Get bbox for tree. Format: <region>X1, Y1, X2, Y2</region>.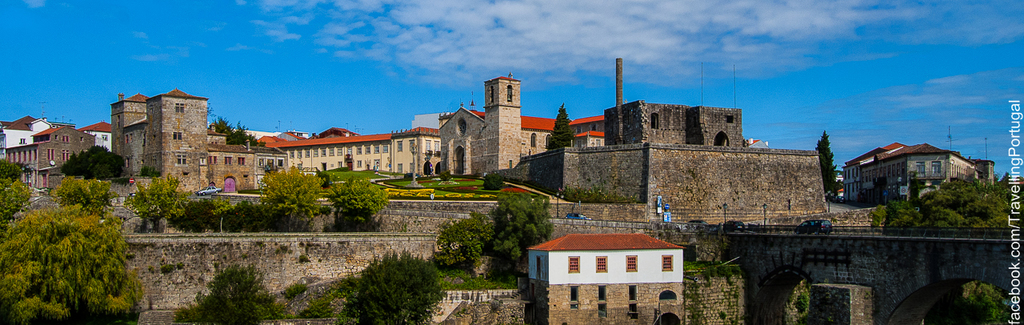
<region>509, 188, 552, 273</region>.
